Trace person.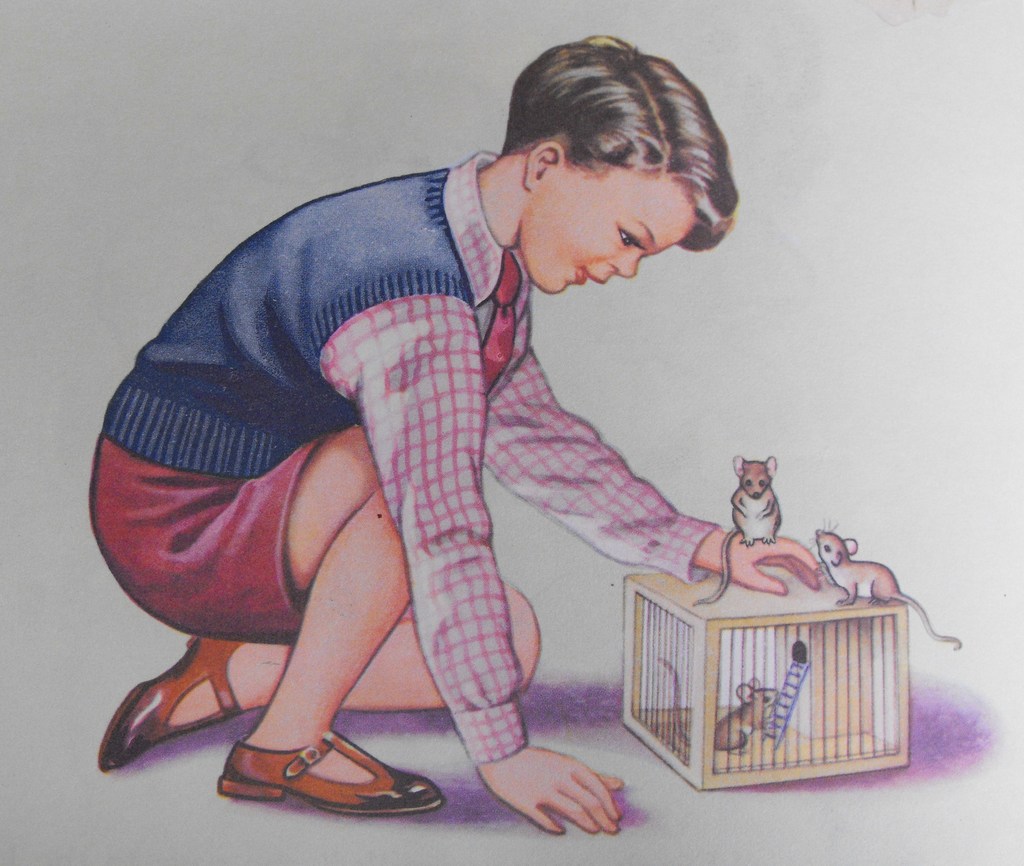
Traced to 100, 7, 847, 842.
